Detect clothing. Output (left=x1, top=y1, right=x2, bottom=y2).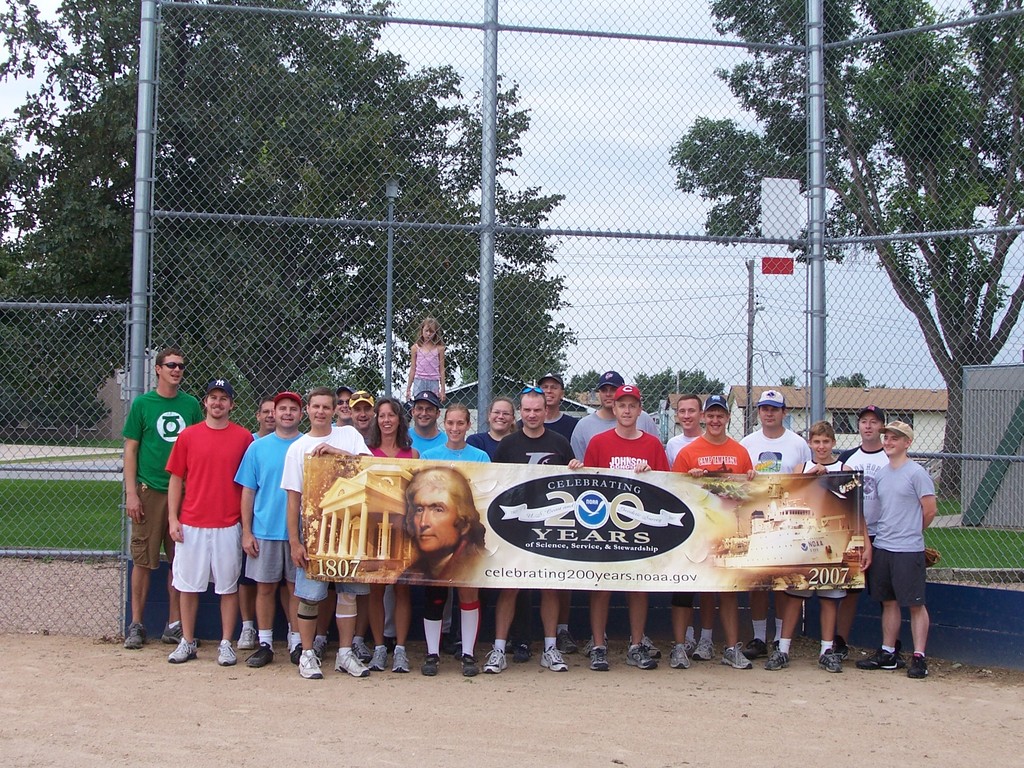
(left=364, top=441, right=417, bottom=462).
